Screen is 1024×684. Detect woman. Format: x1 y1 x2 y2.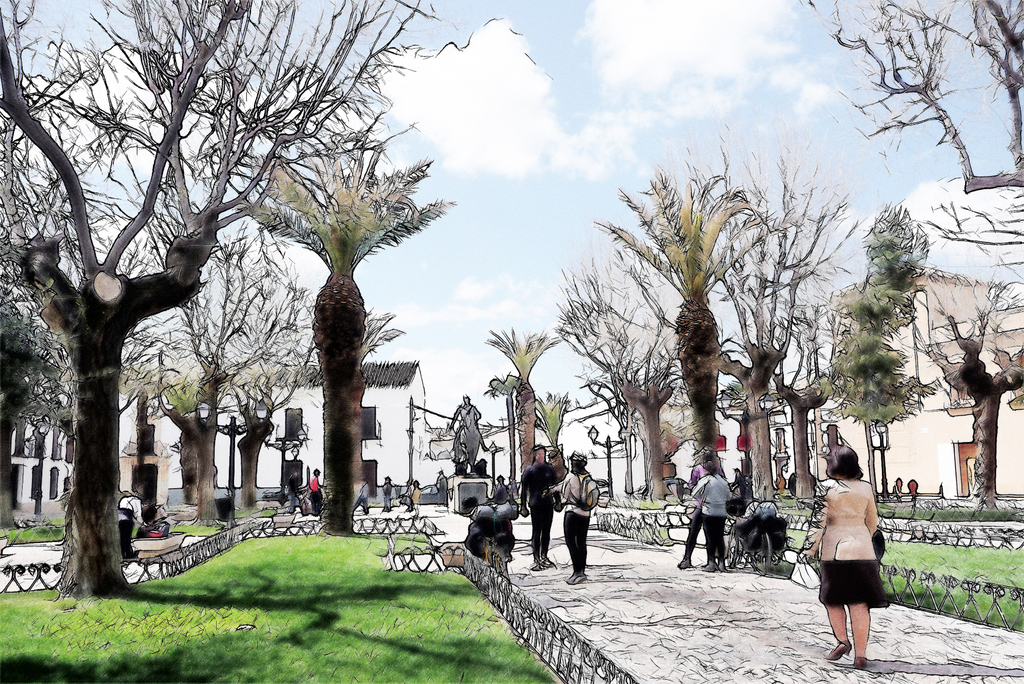
692 462 733 573.
